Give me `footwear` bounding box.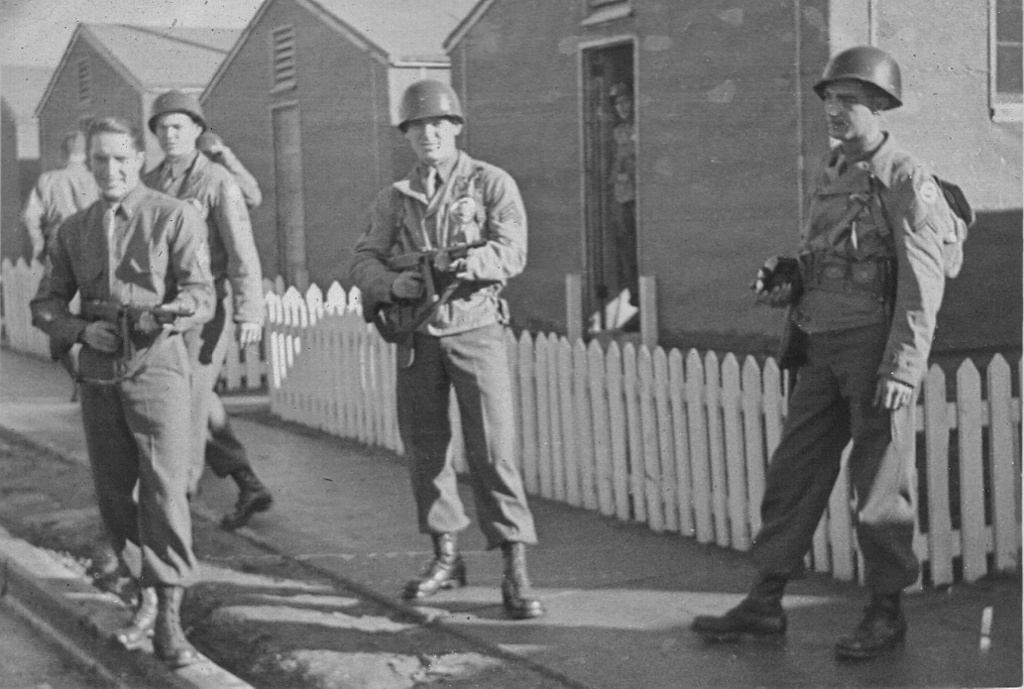
rect(402, 536, 467, 596).
